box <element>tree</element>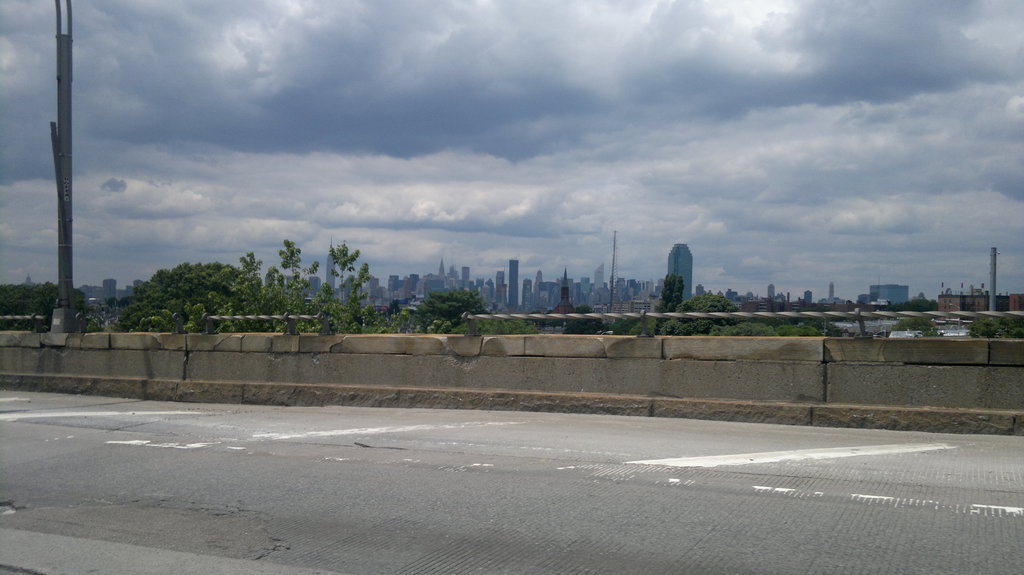
{"left": 306, "top": 230, "right": 371, "bottom": 317}
